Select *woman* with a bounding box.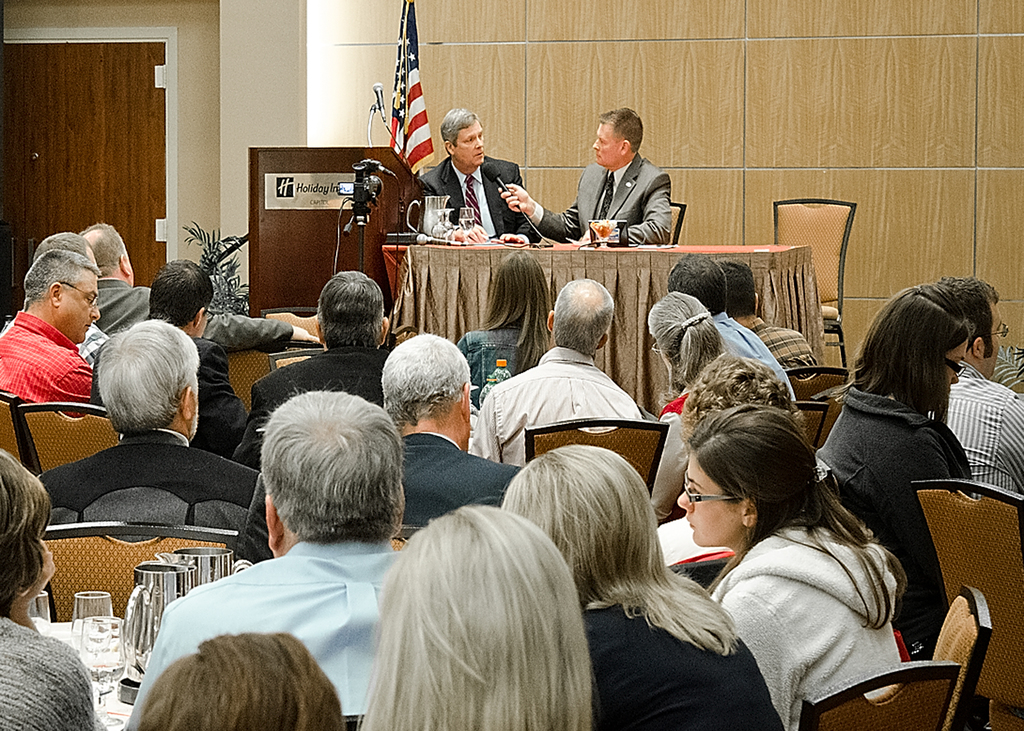
(x1=675, y1=402, x2=909, y2=730).
